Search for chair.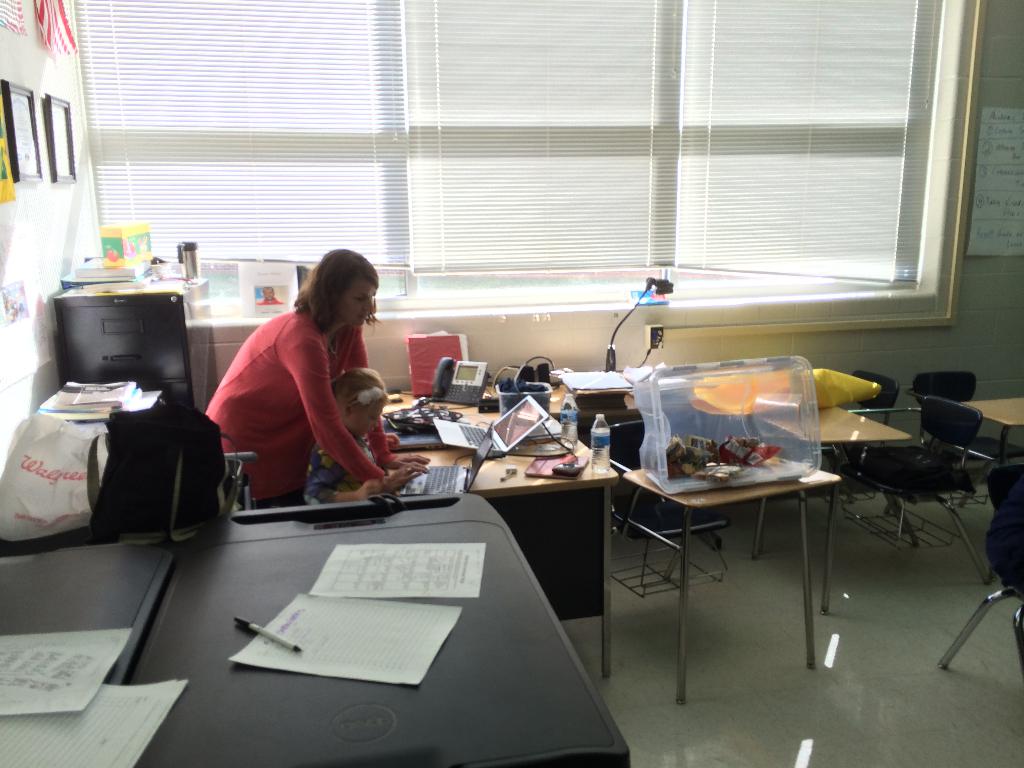
Found at [left=909, top=368, right=1013, bottom=509].
